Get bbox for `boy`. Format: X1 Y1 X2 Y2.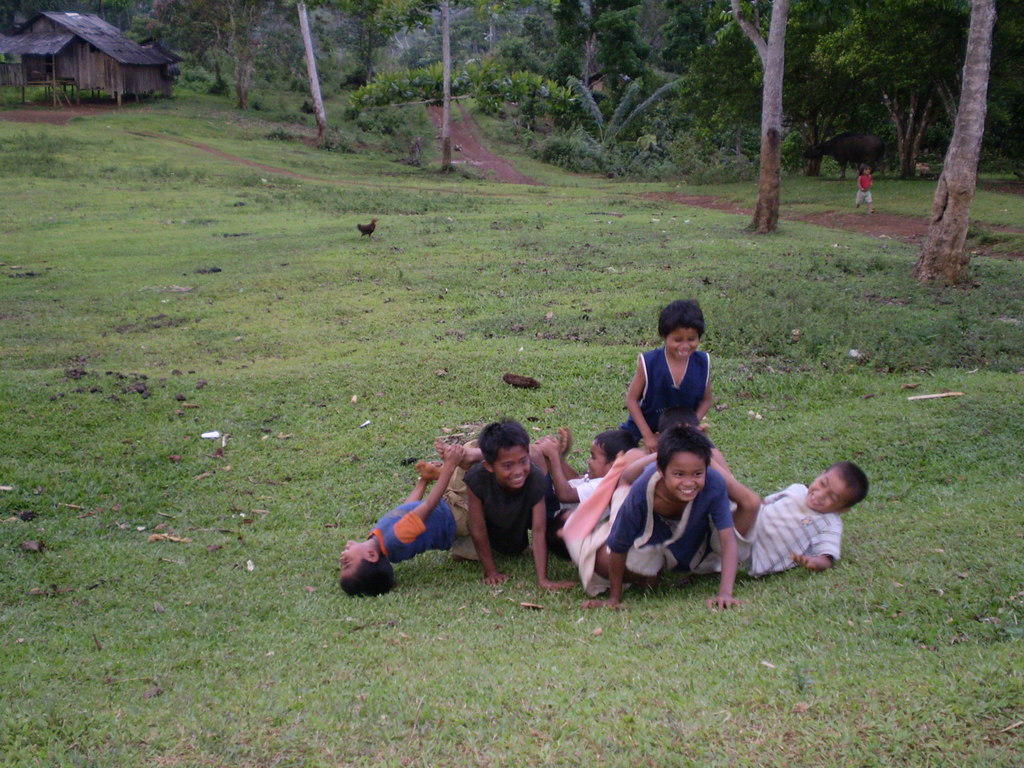
464 415 575 586.
